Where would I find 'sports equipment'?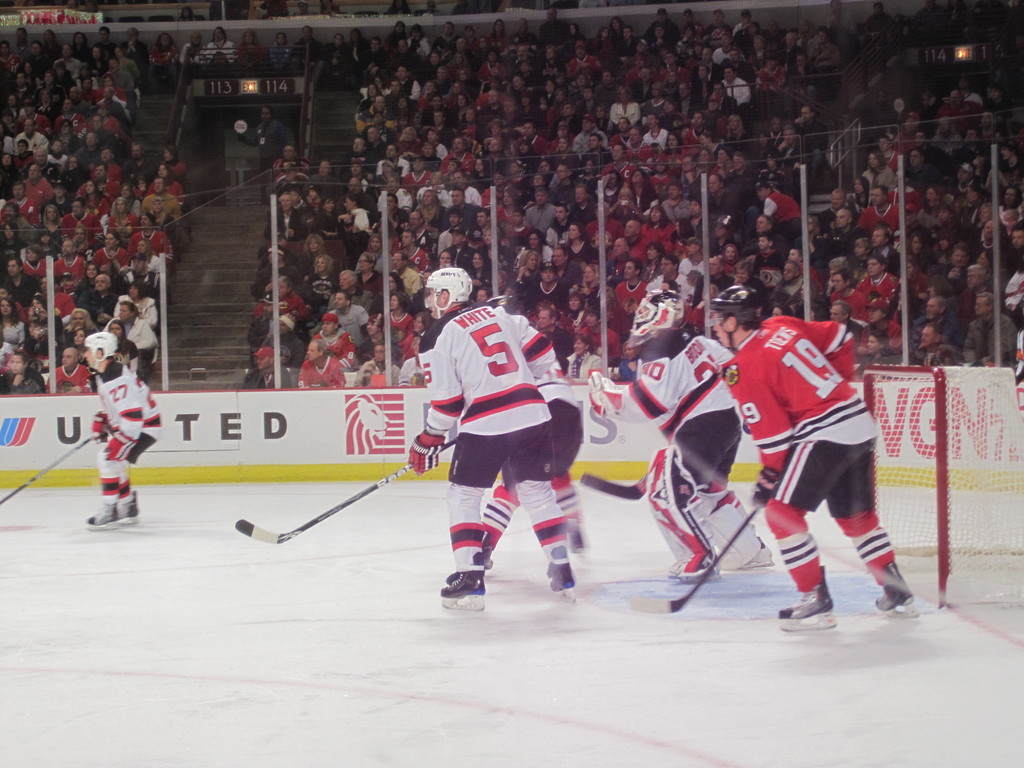
At (x1=630, y1=500, x2=762, y2=618).
